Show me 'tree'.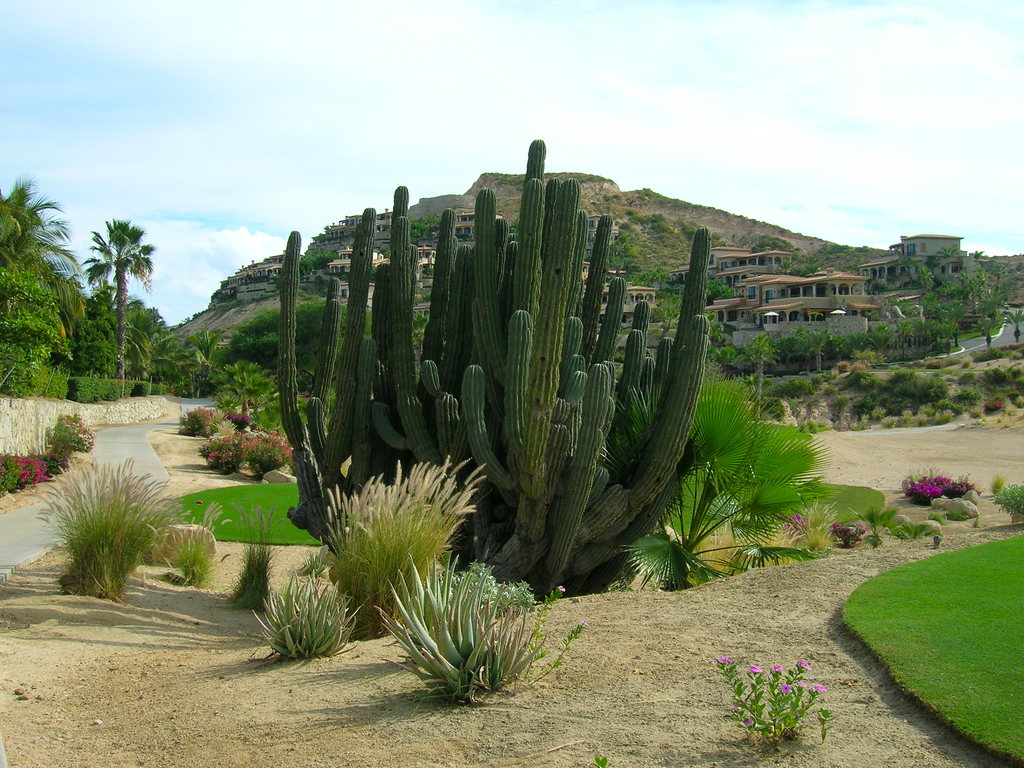
'tree' is here: <region>706, 311, 722, 351</region>.
